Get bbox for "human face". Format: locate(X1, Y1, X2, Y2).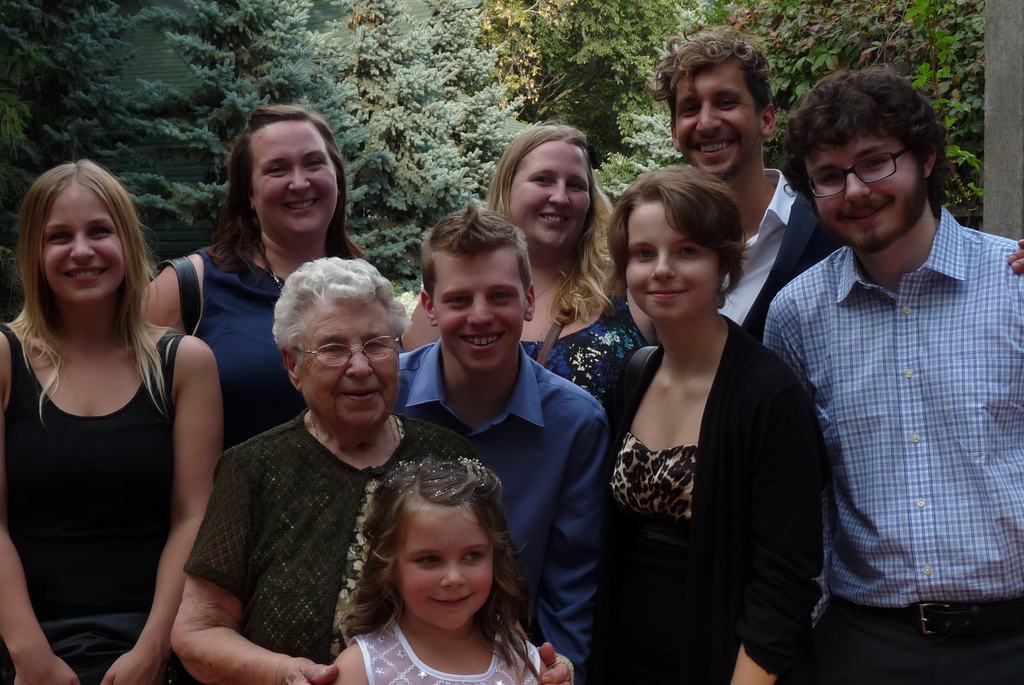
locate(36, 186, 123, 310).
